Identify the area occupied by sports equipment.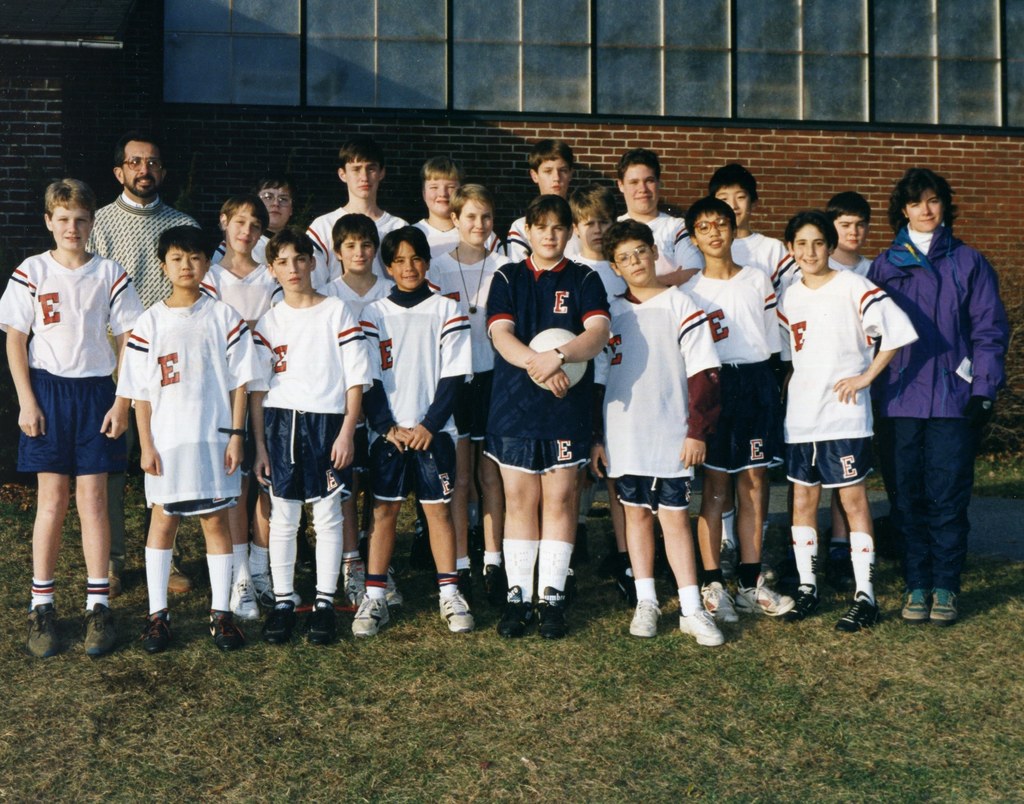
Area: crop(680, 611, 724, 648).
